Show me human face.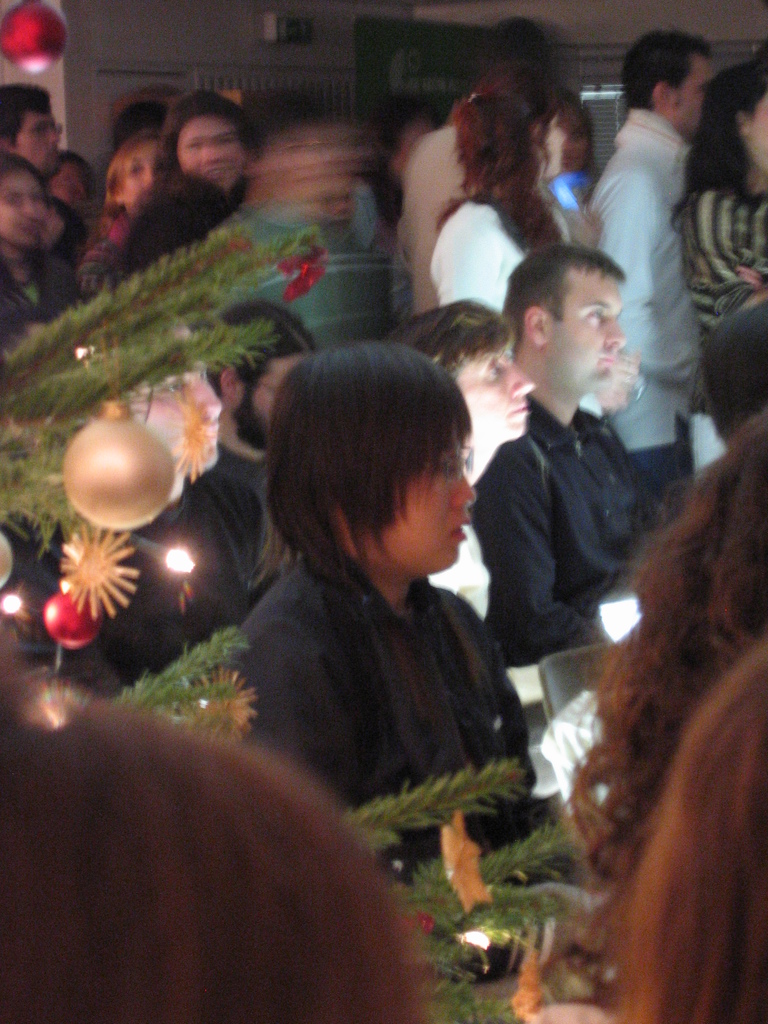
human face is here: x1=14, y1=113, x2=61, y2=170.
